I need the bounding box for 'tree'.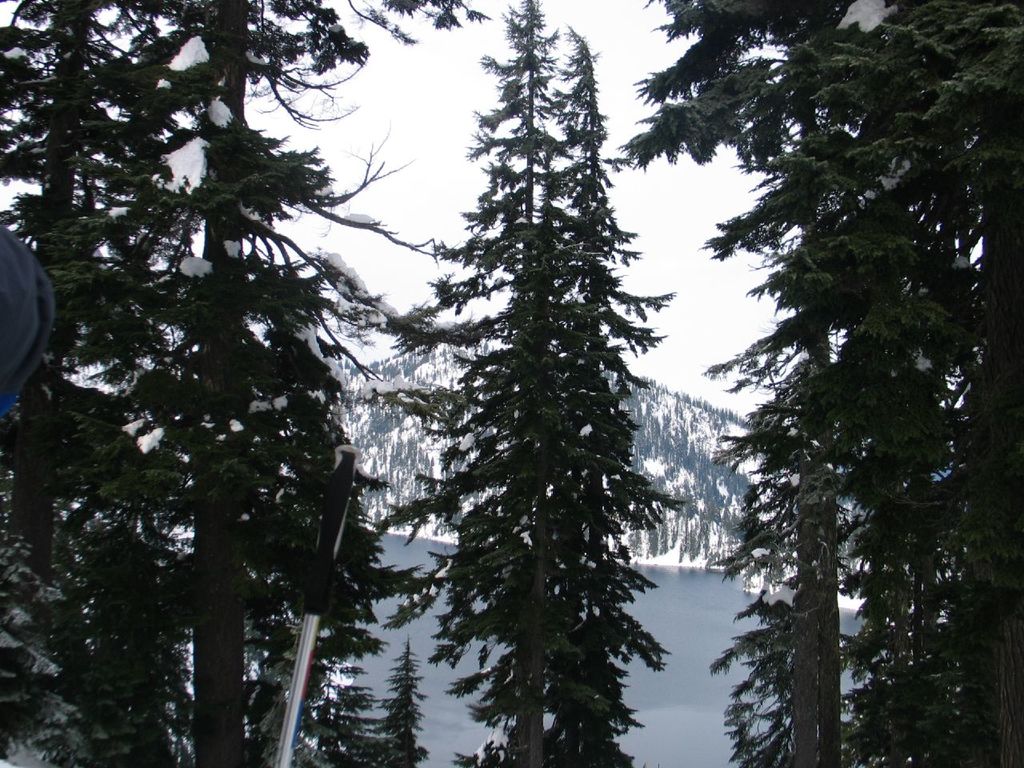
Here it is: [385,0,645,765].
